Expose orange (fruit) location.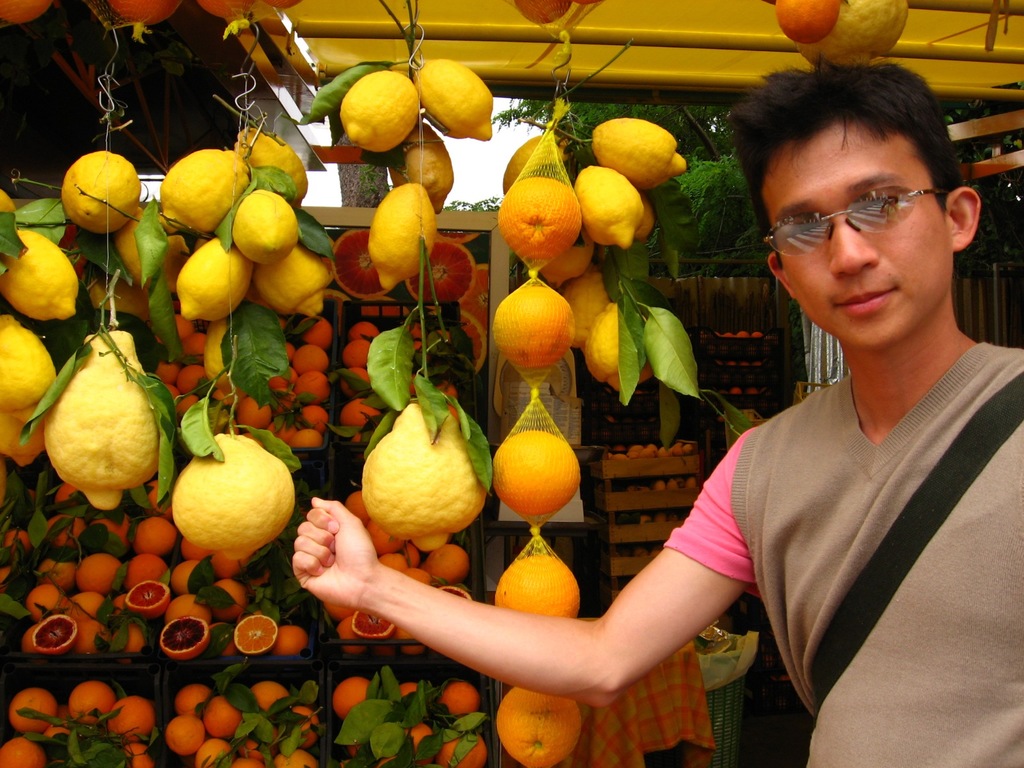
Exposed at {"left": 8, "top": 683, "right": 54, "bottom": 728}.
